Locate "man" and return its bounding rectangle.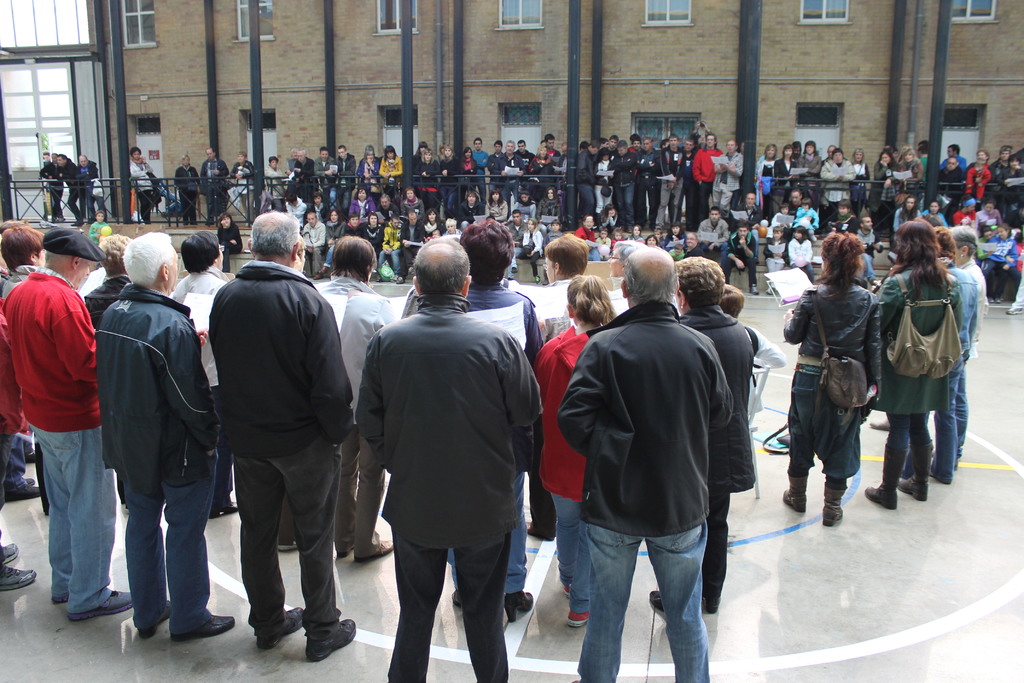
x1=317, y1=240, x2=397, y2=562.
